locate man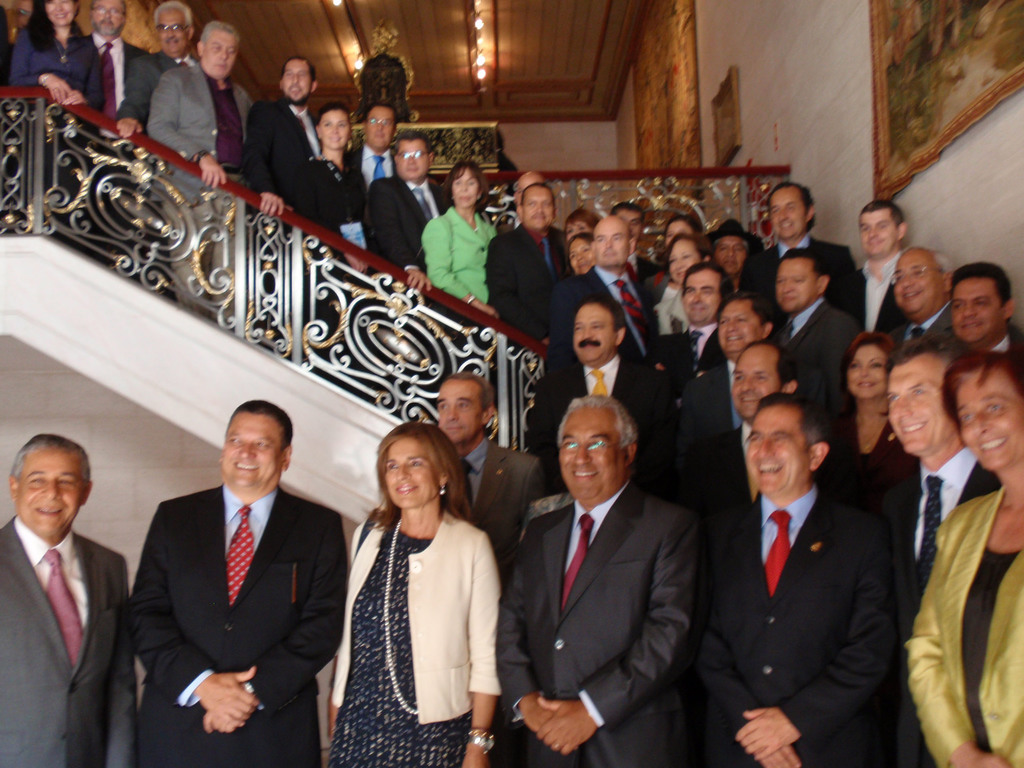
(655,259,737,385)
